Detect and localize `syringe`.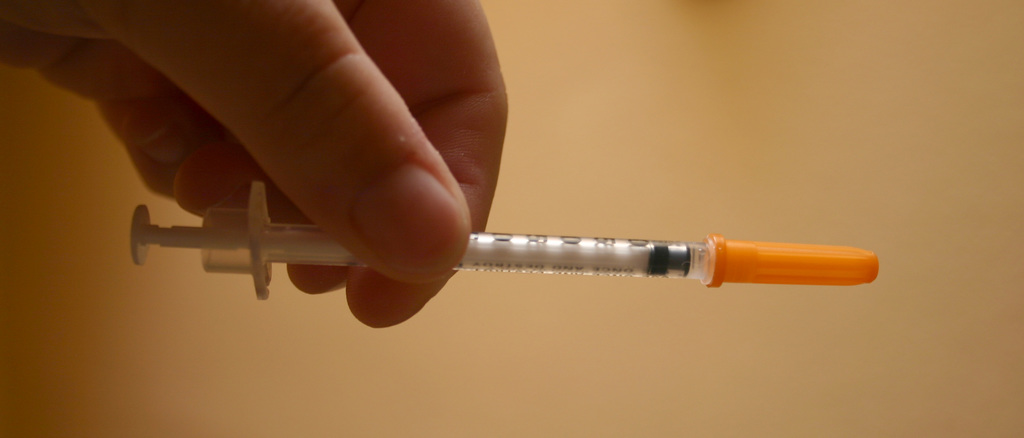
Localized at (131, 178, 881, 302).
